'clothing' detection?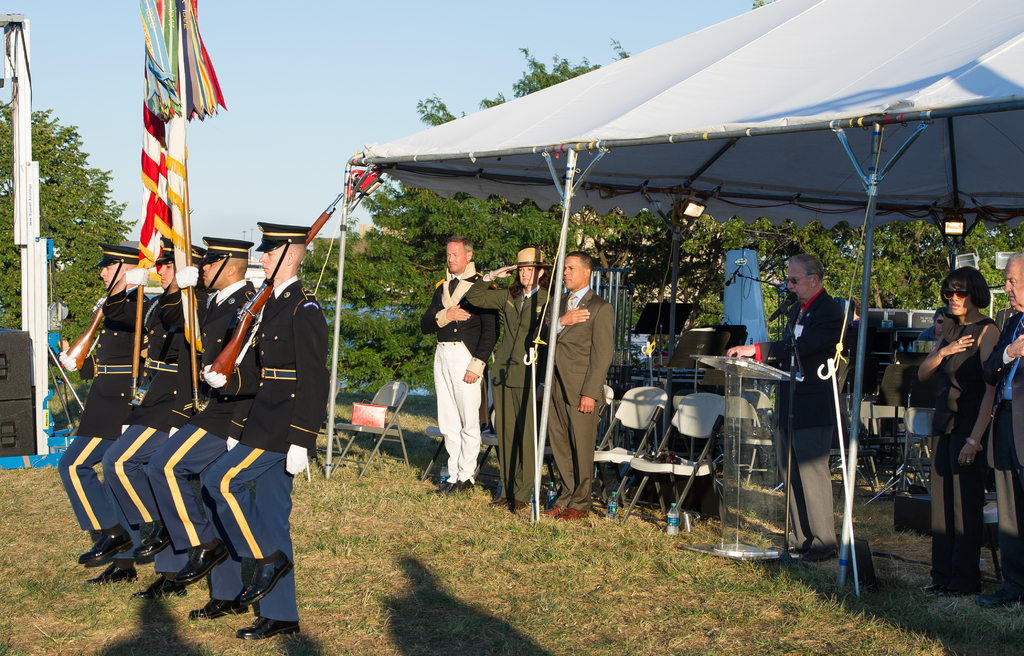
[58, 425, 131, 543]
